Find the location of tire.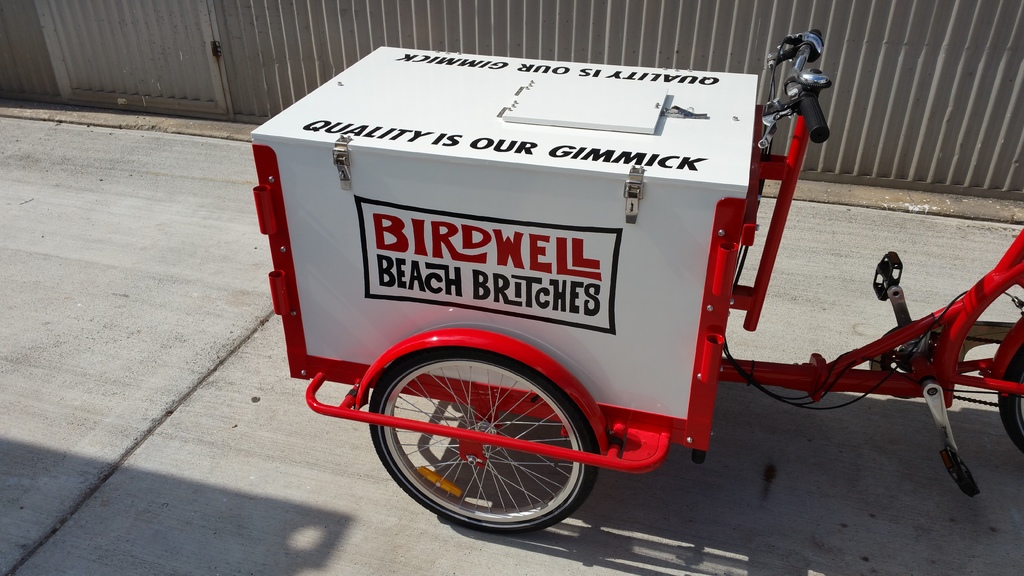
Location: [x1=996, y1=333, x2=1023, y2=467].
